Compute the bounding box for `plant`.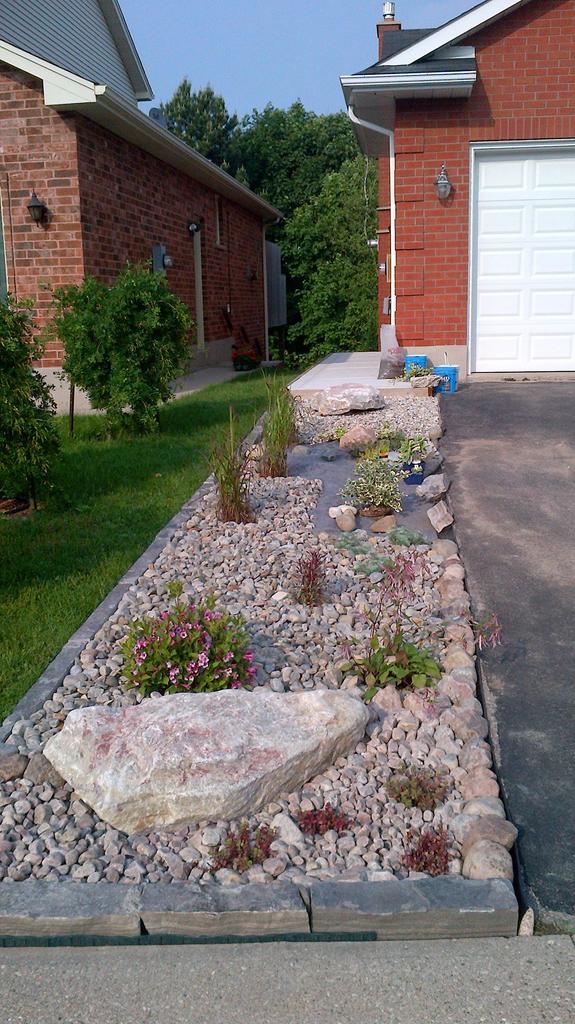
Rect(268, 332, 298, 365).
